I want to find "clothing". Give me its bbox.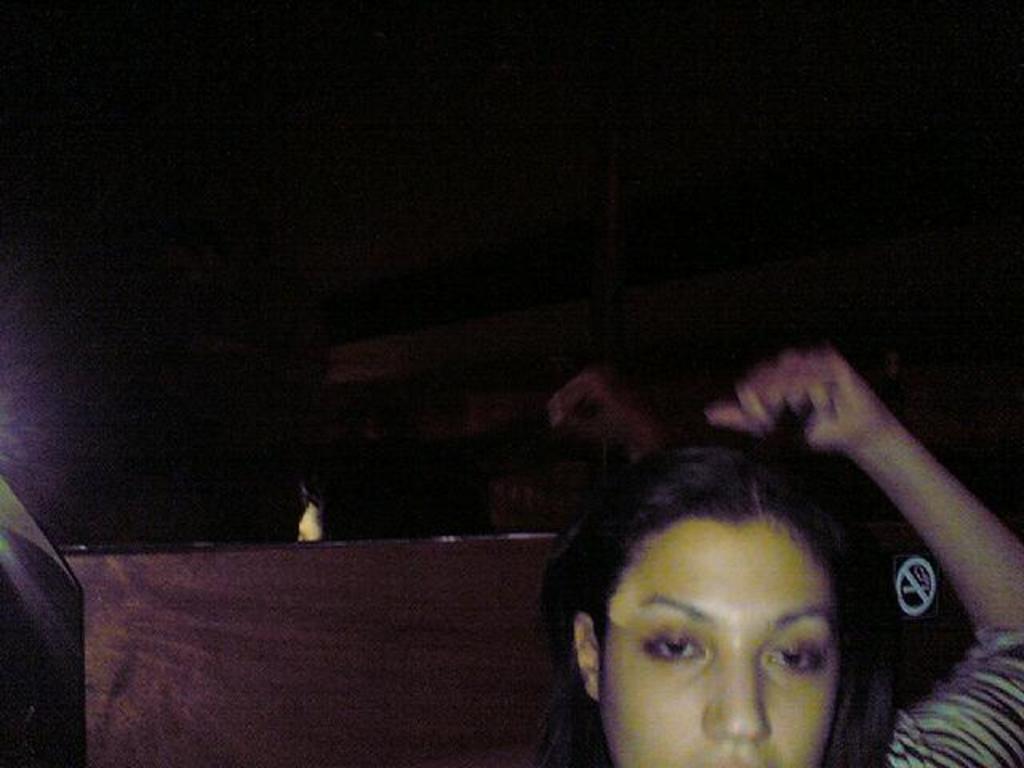
886/629/1022/766.
